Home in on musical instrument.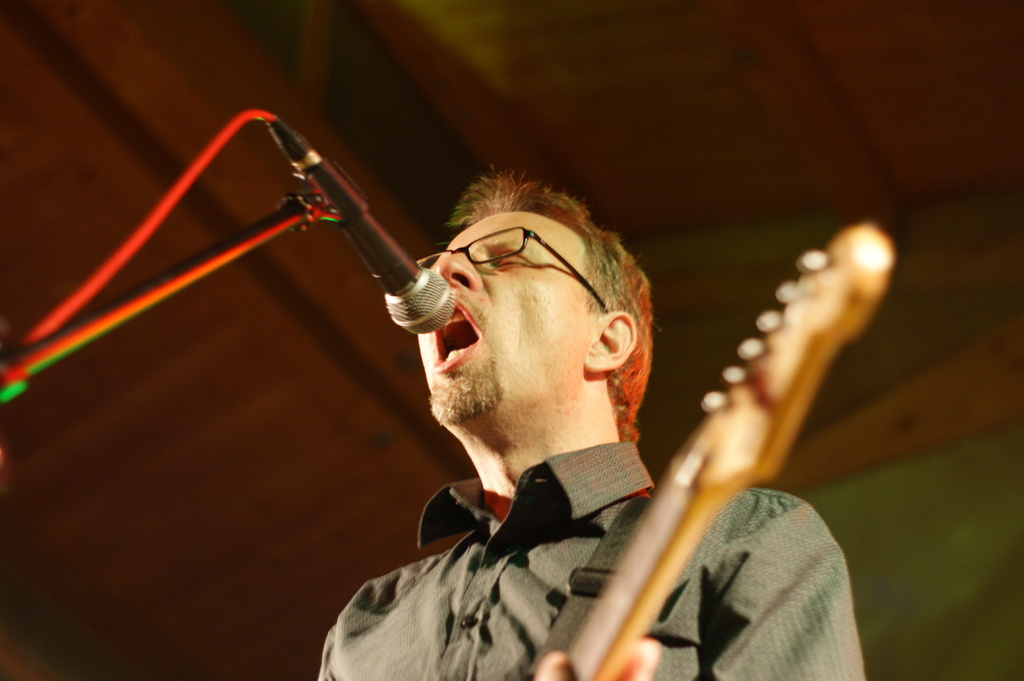
Homed in at <region>569, 182, 907, 636</region>.
